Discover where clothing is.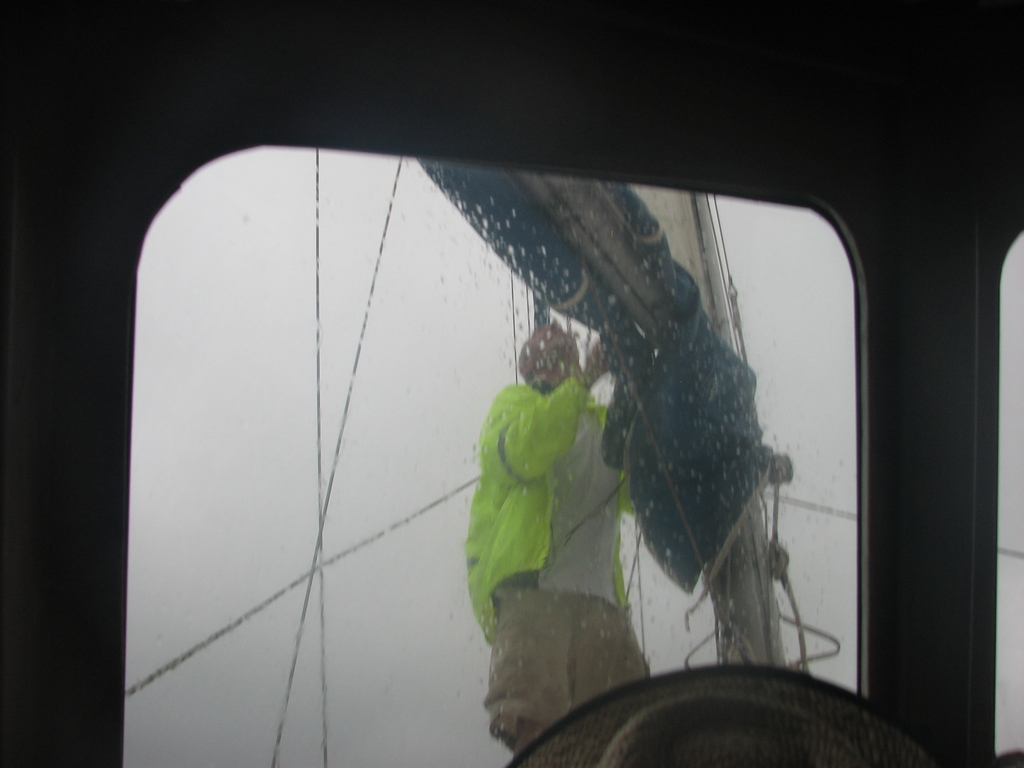
Discovered at box(462, 378, 634, 636).
